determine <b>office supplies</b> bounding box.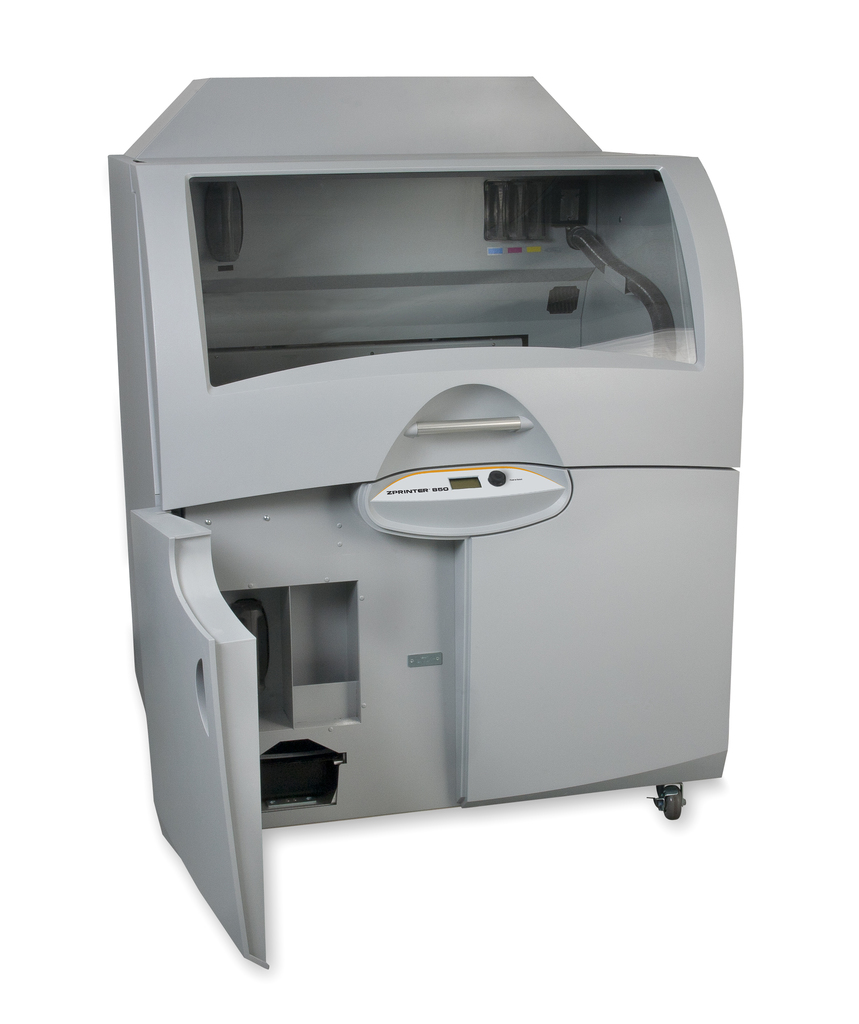
Determined: crop(144, 105, 668, 896).
